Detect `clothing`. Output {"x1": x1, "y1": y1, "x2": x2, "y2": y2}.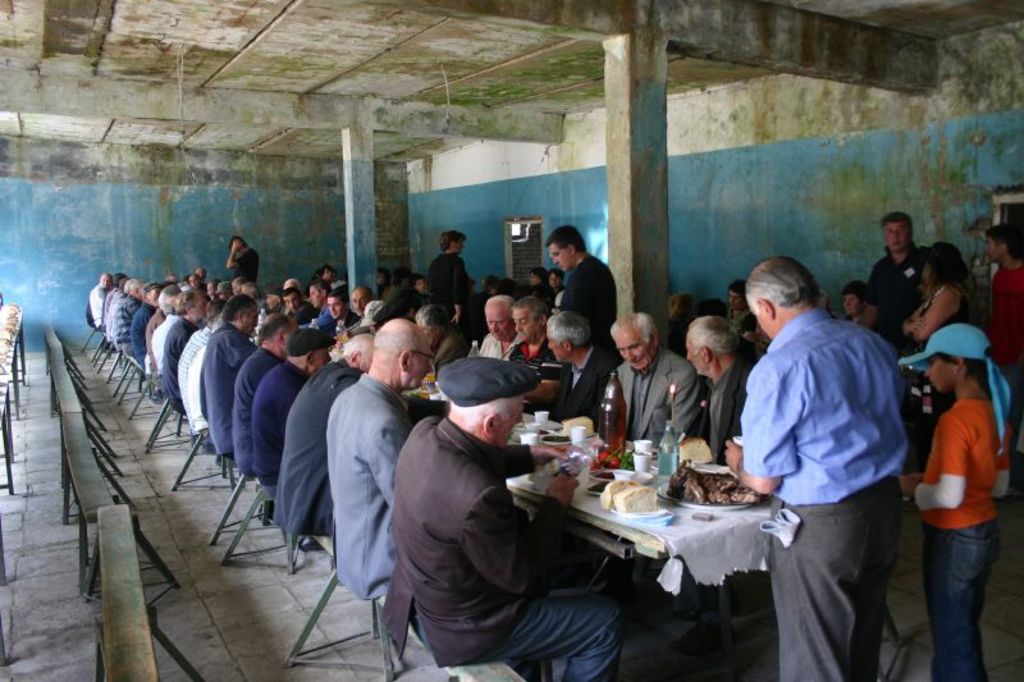
{"x1": 911, "y1": 376, "x2": 1011, "y2": 678}.
